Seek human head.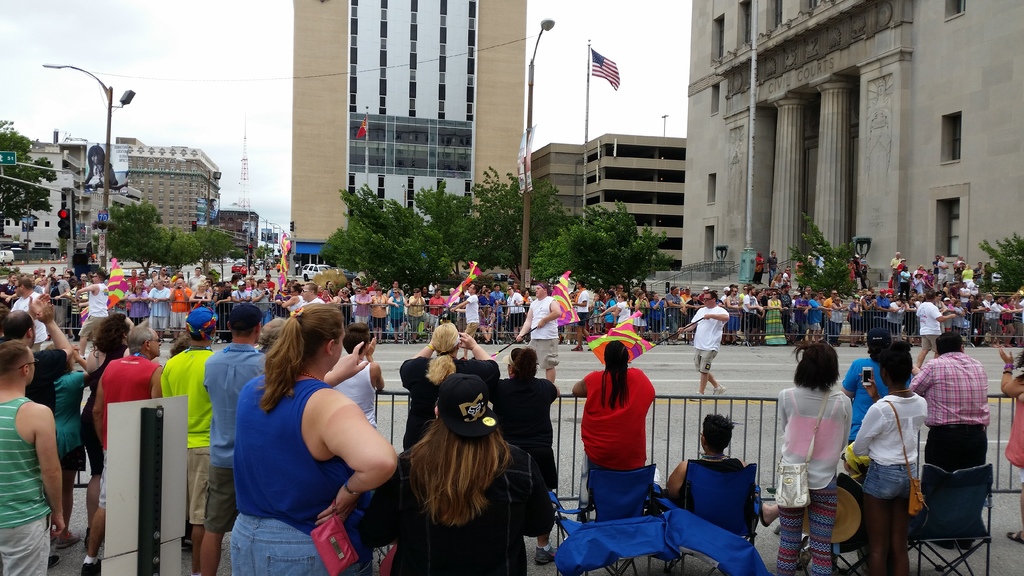
bbox(341, 324, 371, 356).
